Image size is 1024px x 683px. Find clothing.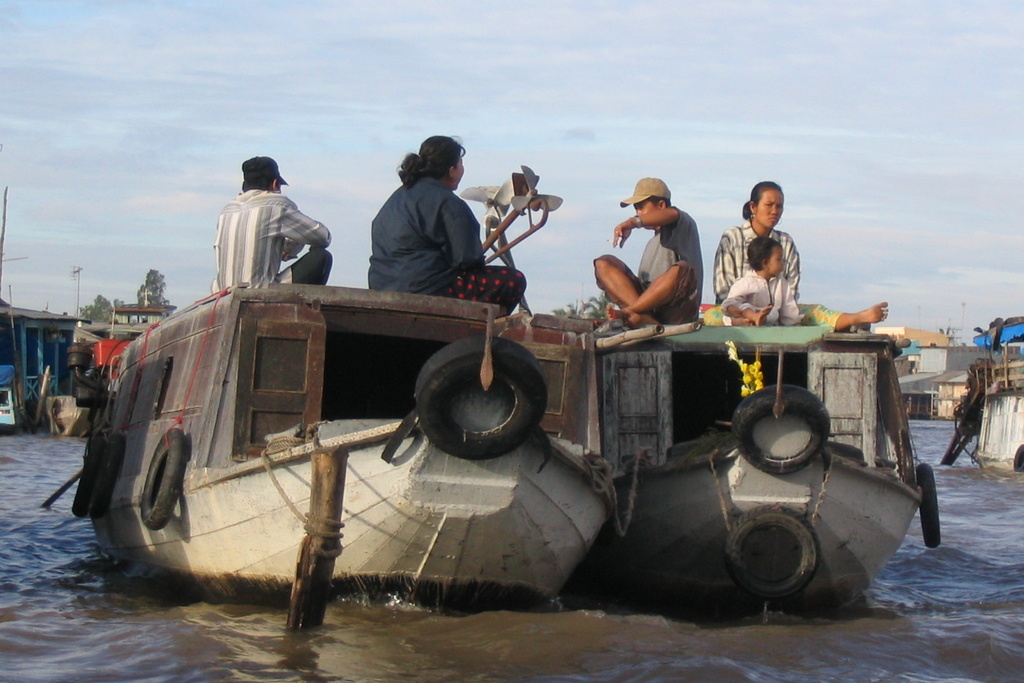
bbox=(730, 268, 789, 313).
